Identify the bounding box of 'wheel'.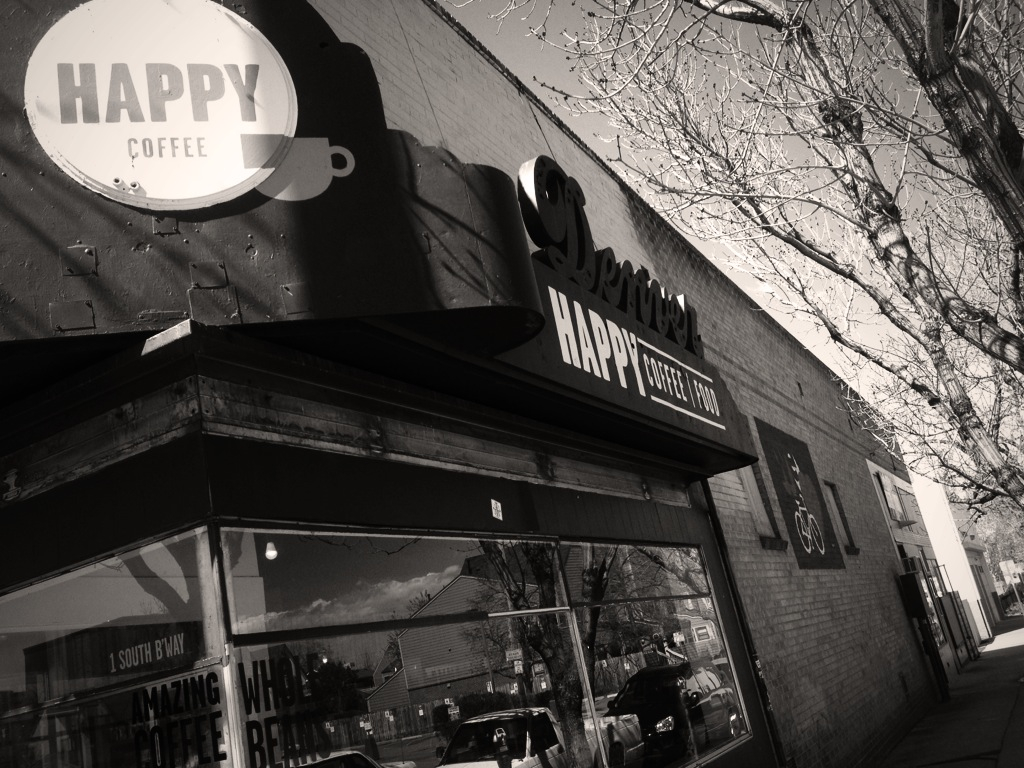
box(728, 709, 743, 740).
